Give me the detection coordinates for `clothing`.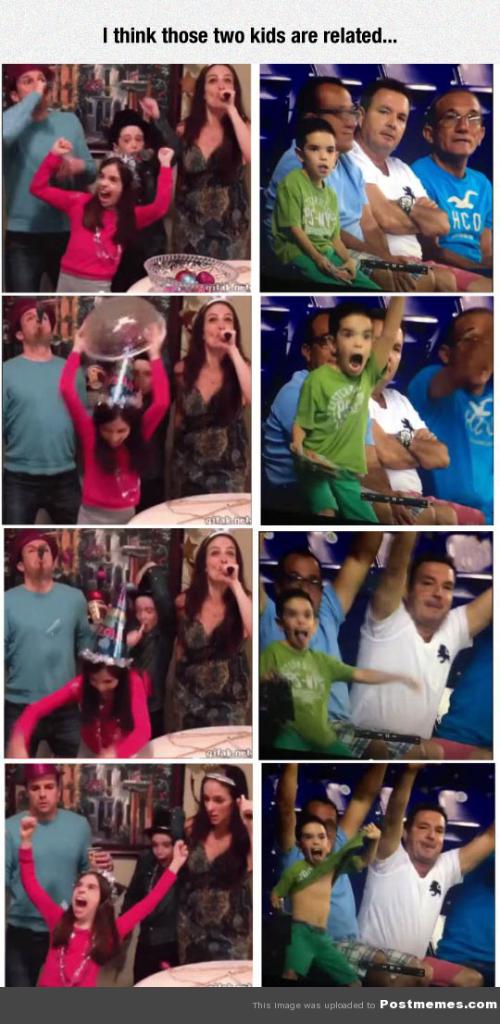
404,161,499,269.
